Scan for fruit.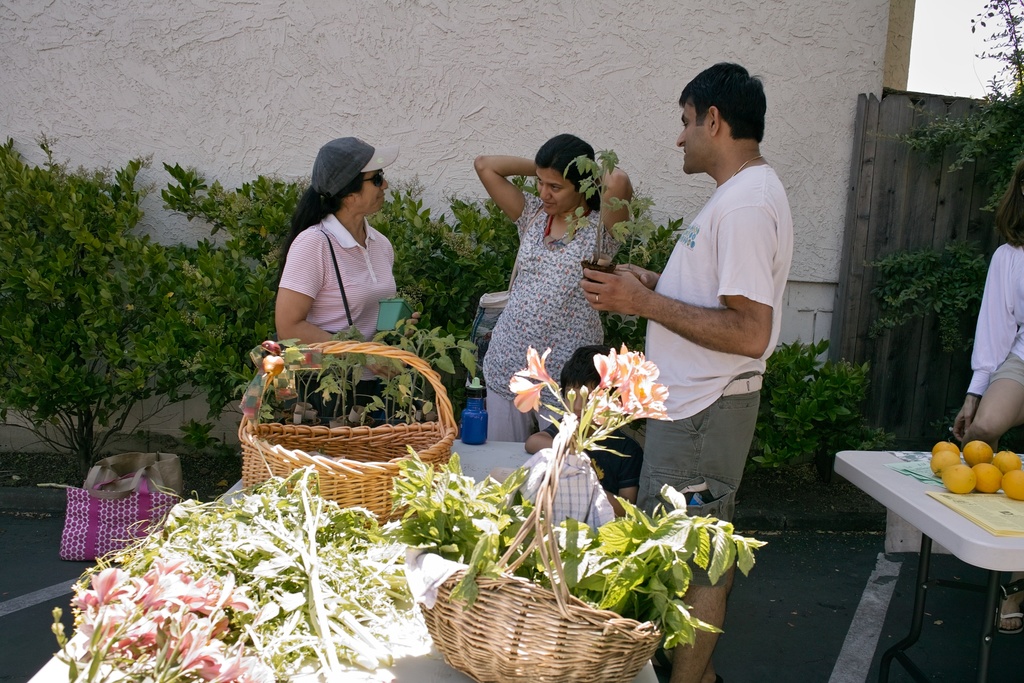
Scan result: 963/436/993/468.
